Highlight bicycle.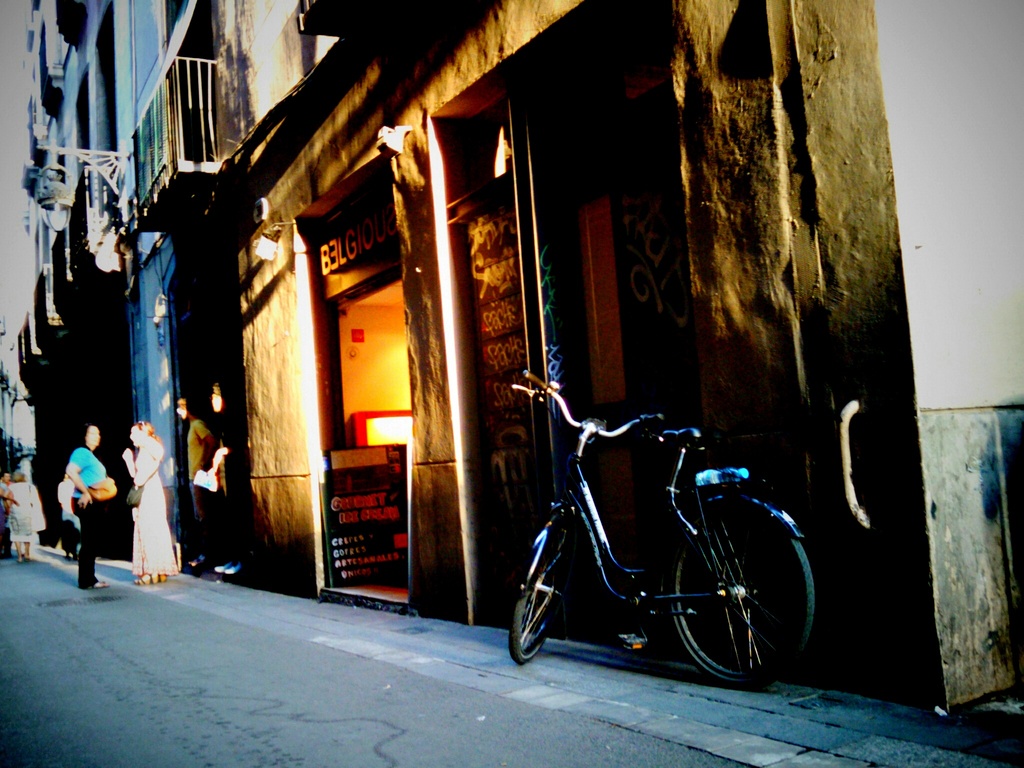
Highlighted region: x1=496 y1=361 x2=828 y2=703.
